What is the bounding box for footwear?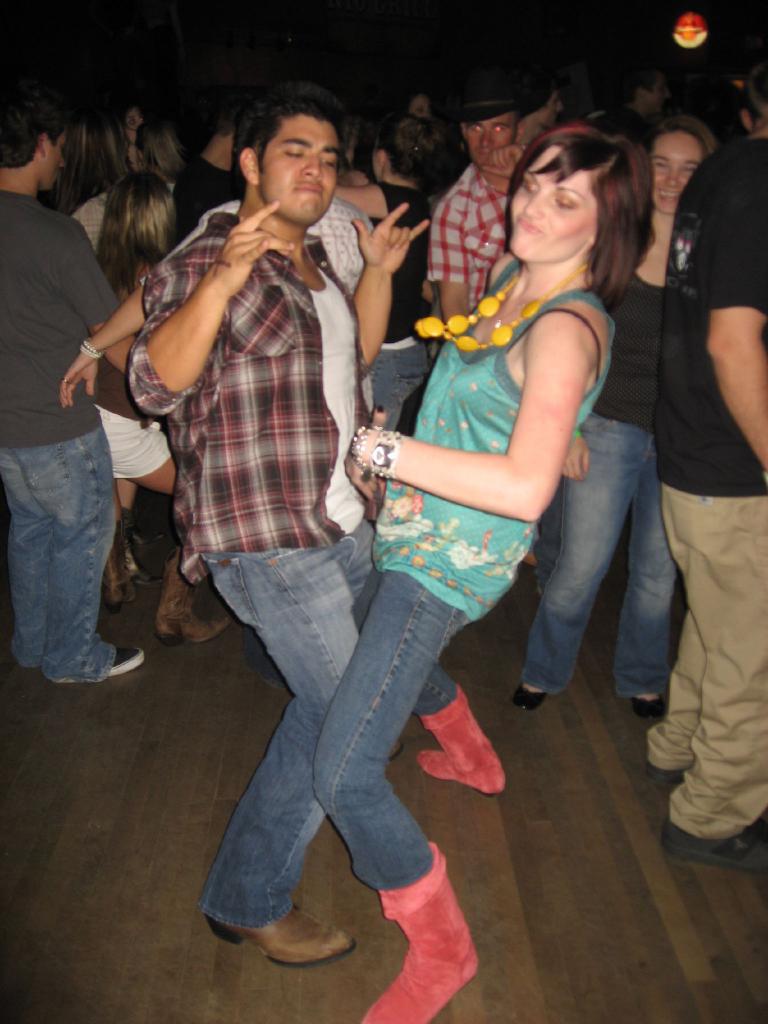
BBox(509, 679, 562, 709).
